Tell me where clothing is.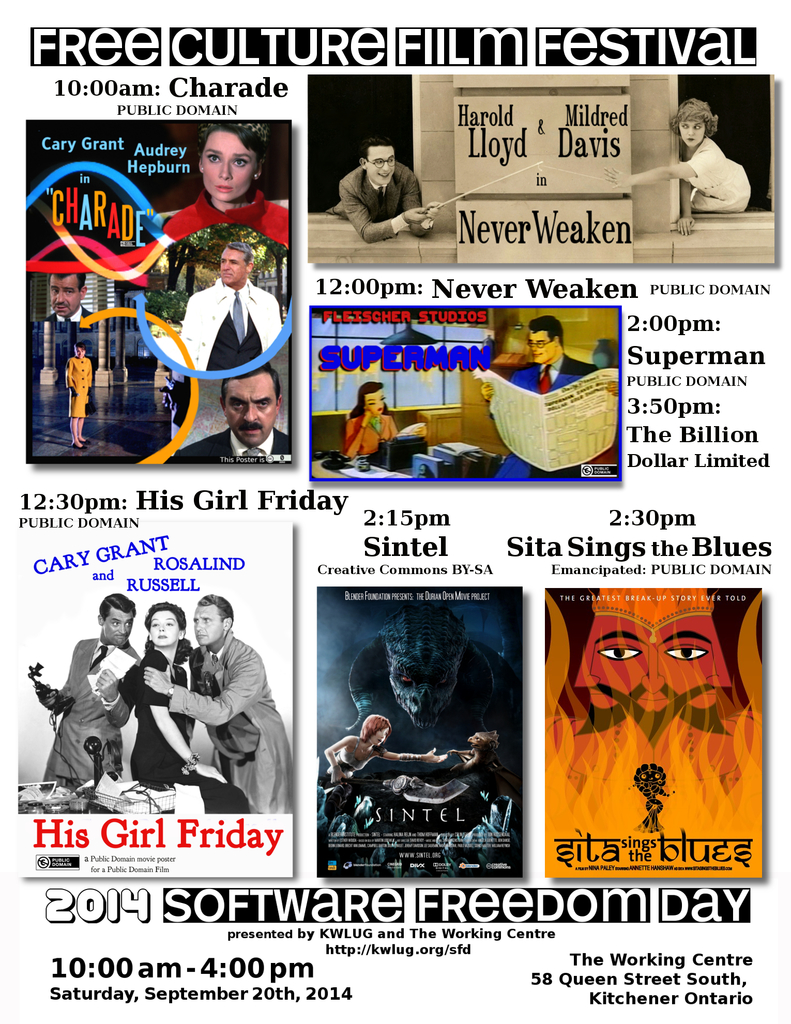
clothing is at (x1=66, y1=355, x2=92, y2=419).
